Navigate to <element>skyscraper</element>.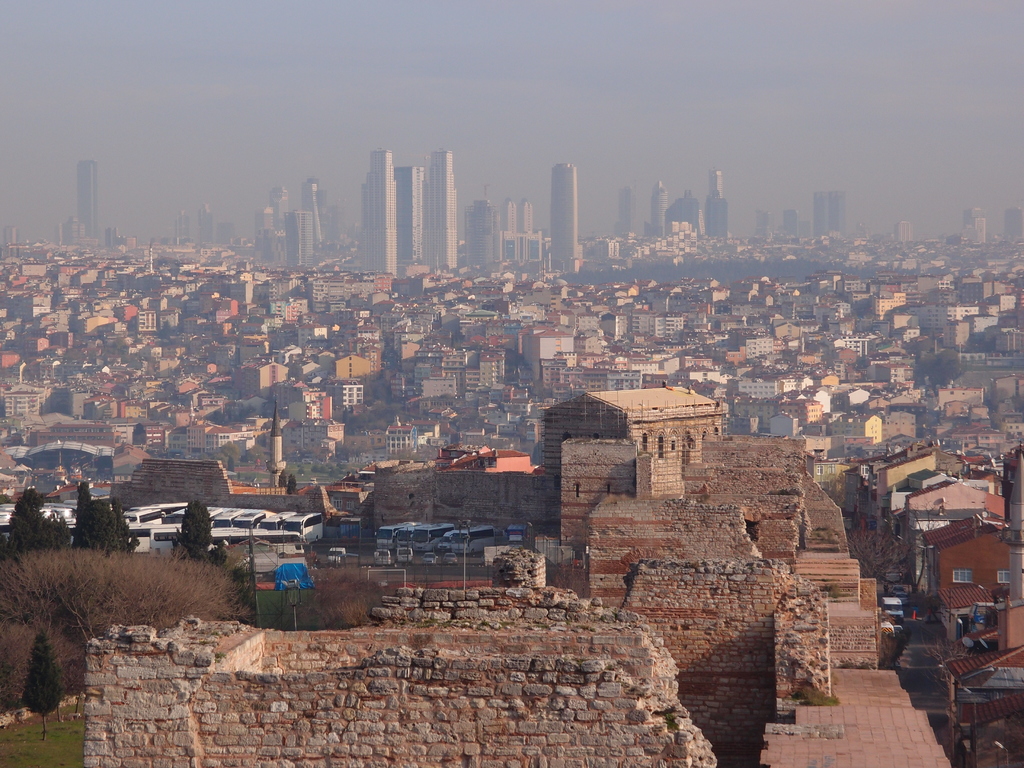
Navigation target: <region>358, 148, 398, 279</region>.
